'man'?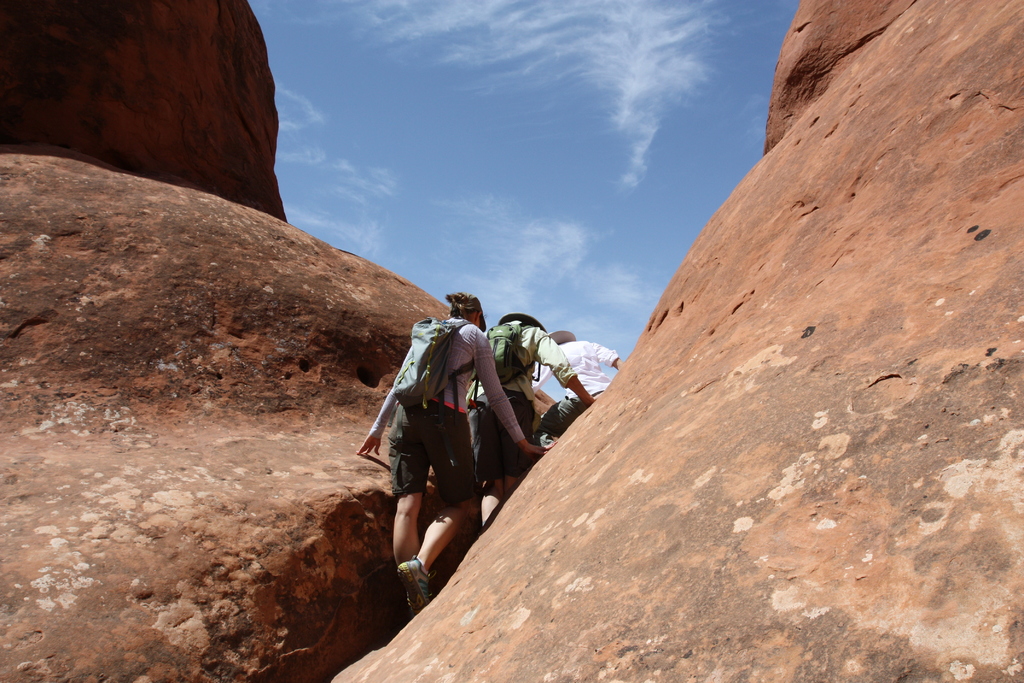
467 311 593 527
